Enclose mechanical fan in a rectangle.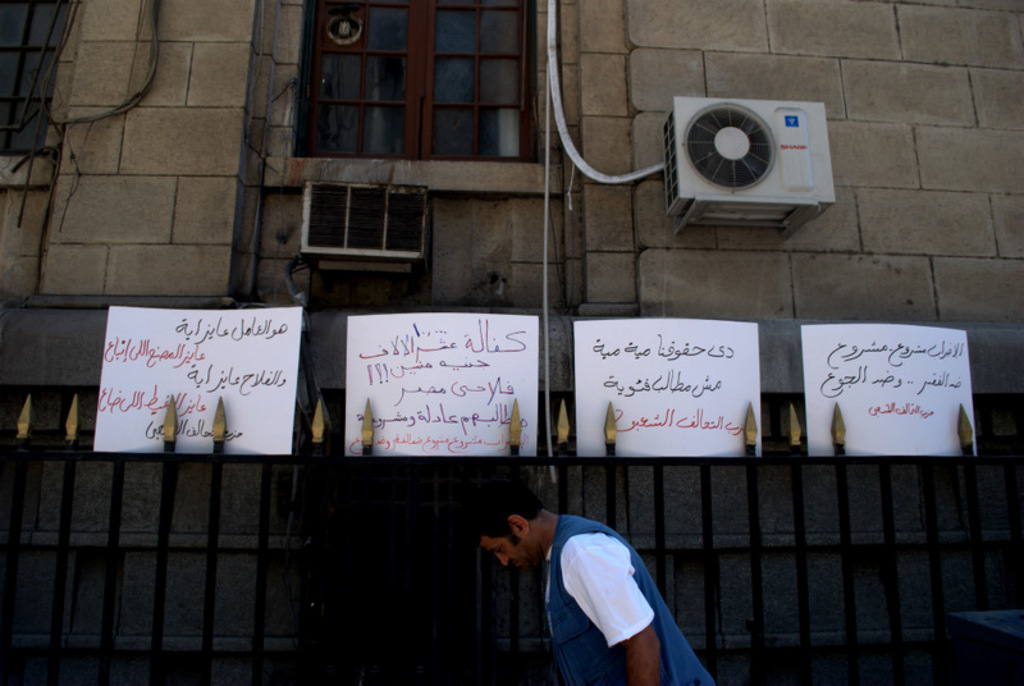
l=666, t=97, r=835, b=215.
